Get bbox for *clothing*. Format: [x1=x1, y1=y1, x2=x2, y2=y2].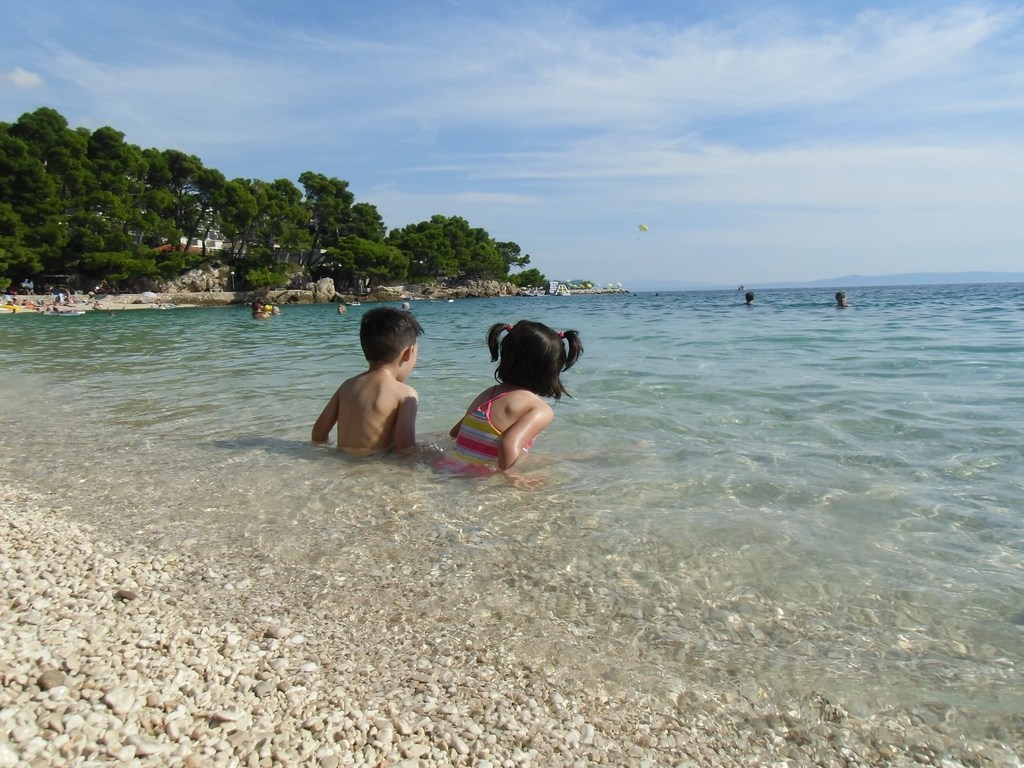
[x1=449, y1=378, x2=534, y2=475].
